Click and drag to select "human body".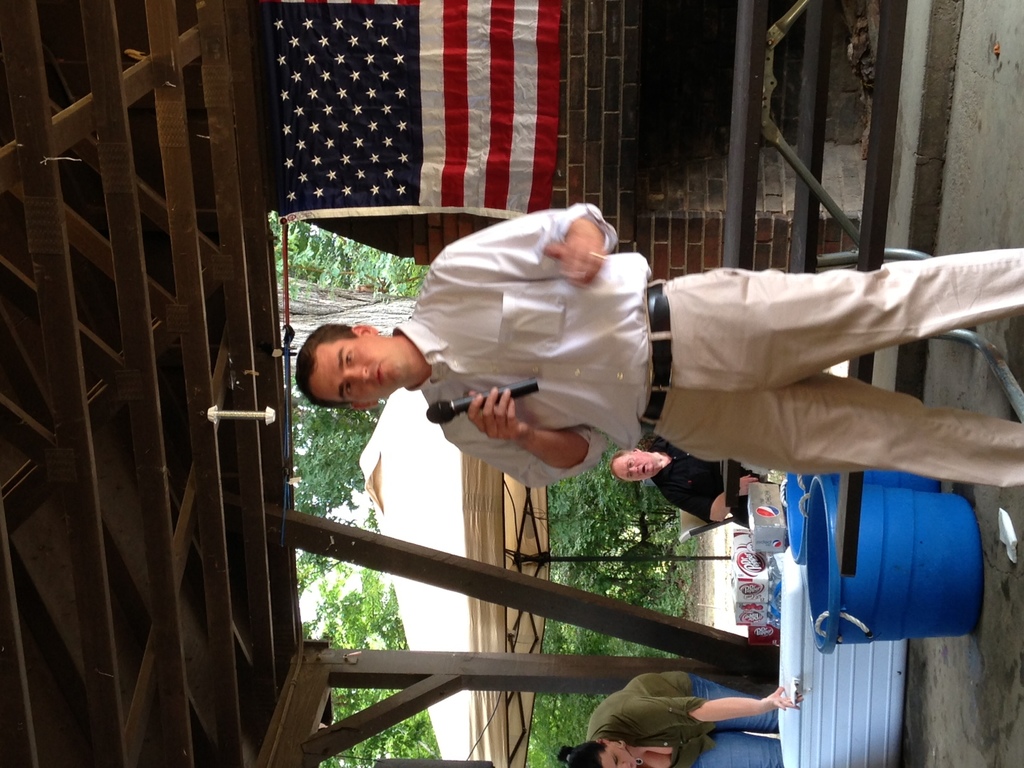
Selection: bbox=(554, 674, 793, 767).
